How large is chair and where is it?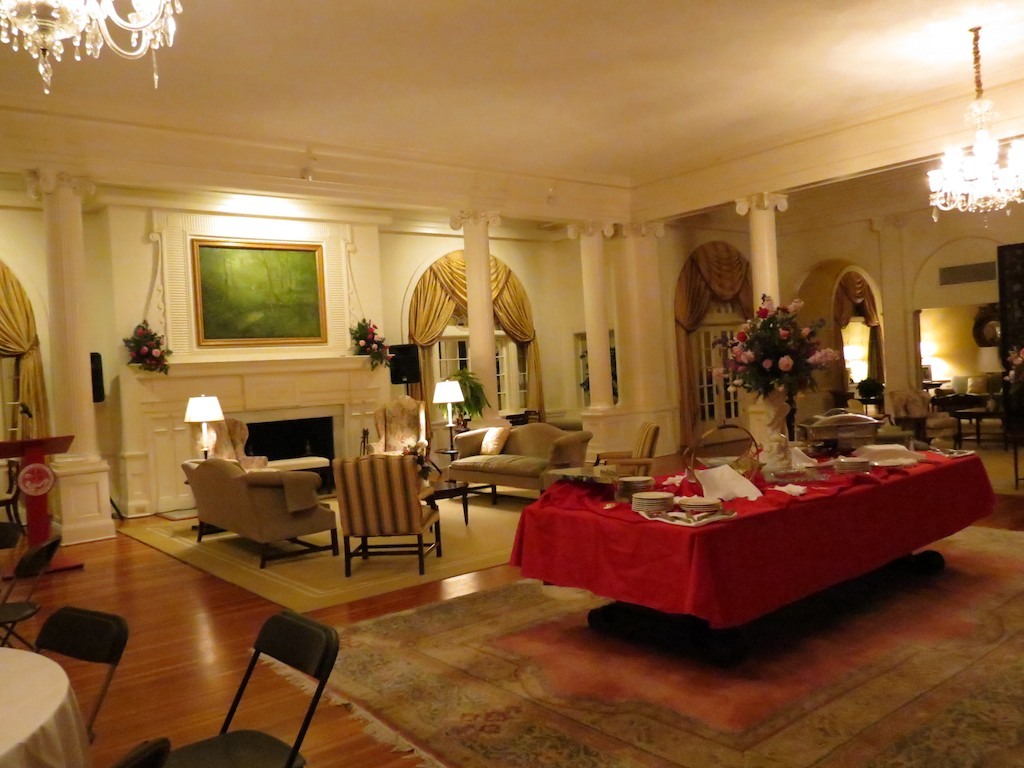
Bounding box: pyautogui.locateOnScreen(175, 610, 344, 767).
